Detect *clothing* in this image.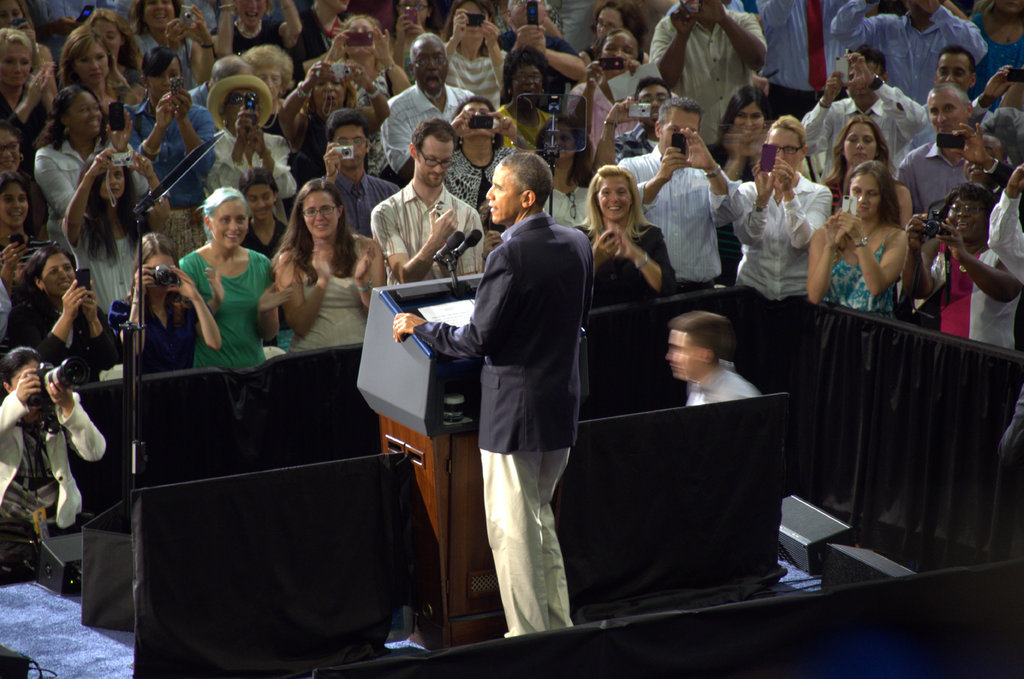
Detection: [263, 98, 292, 133].
